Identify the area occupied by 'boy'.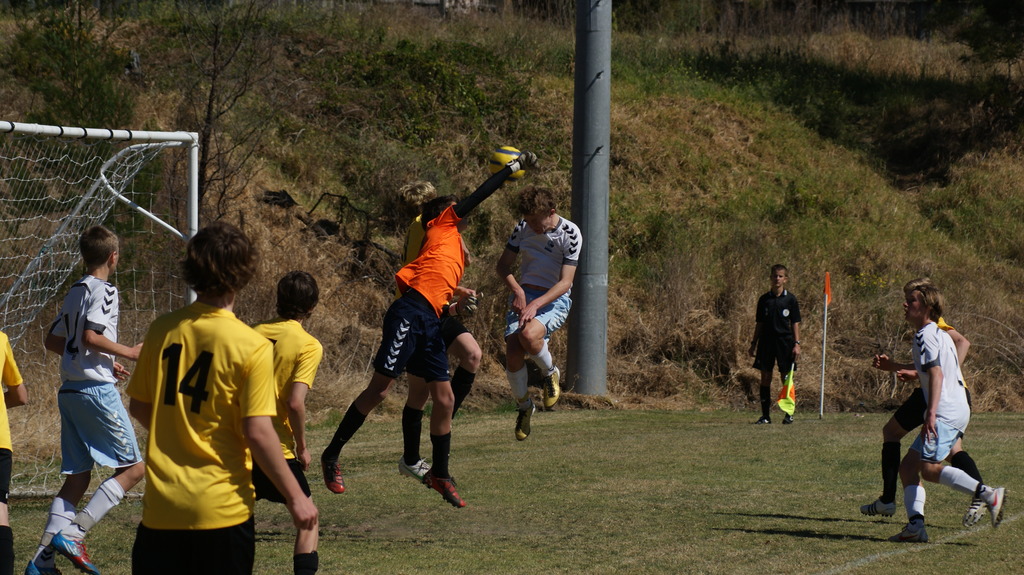
Area: <bbox>493, 185, 582, 443</bbox>.
